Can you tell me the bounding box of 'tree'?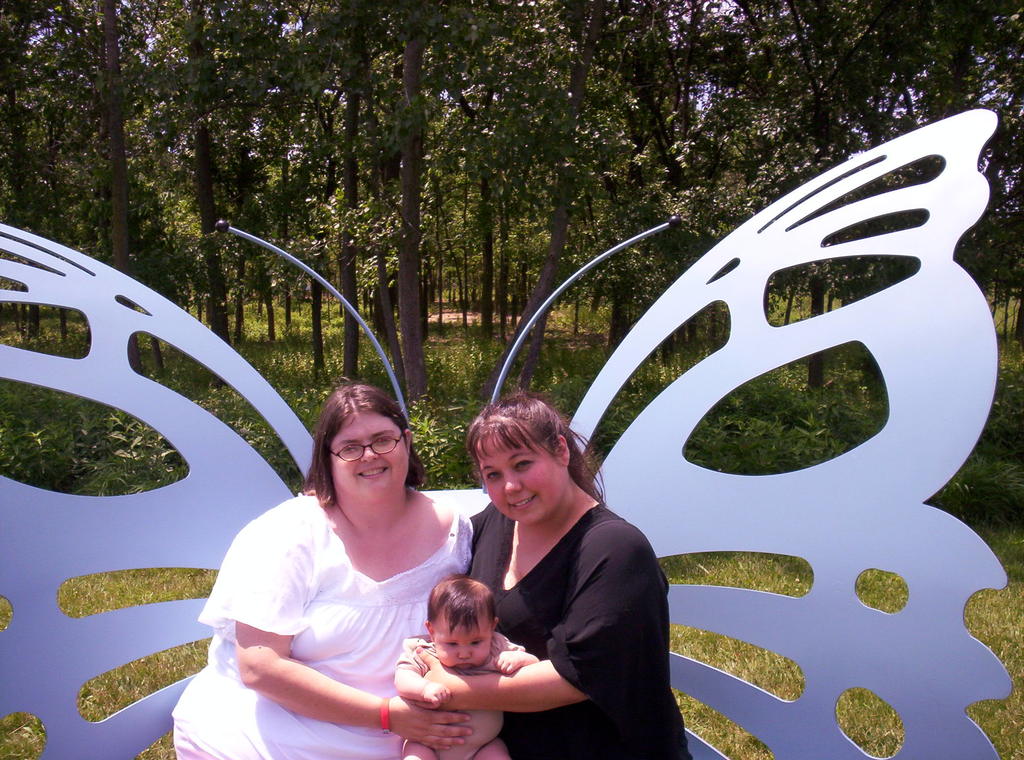
(209, 99, 275, 362).
